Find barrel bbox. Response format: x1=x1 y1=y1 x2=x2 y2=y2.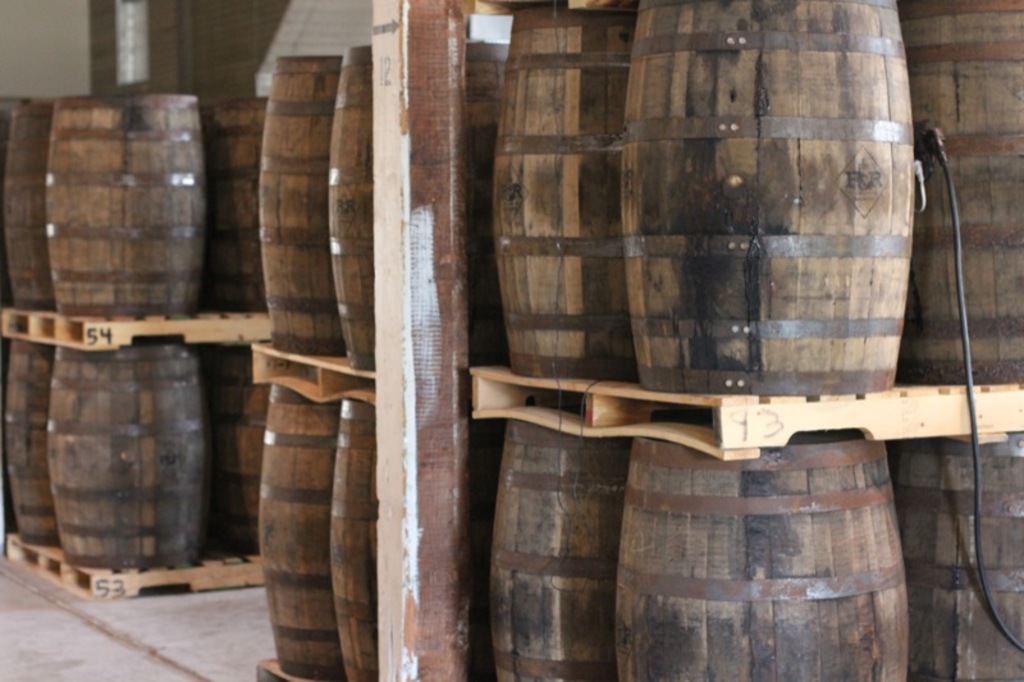
x1=479 y1=8 x2=644 y2=381.
